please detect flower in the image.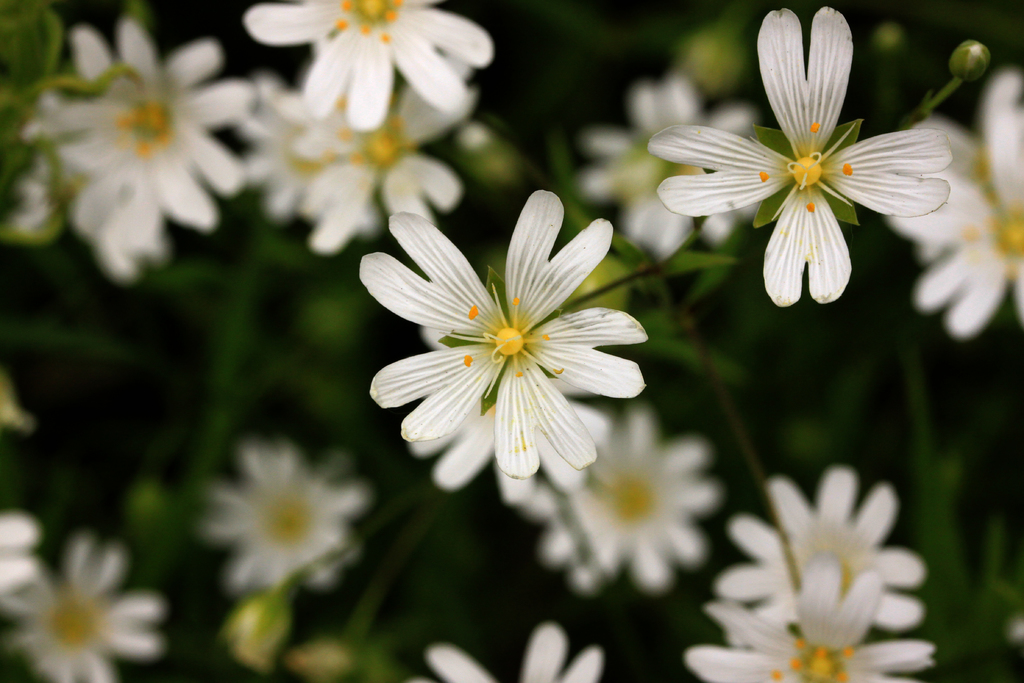
Rect(579, 74, 767, 256).
